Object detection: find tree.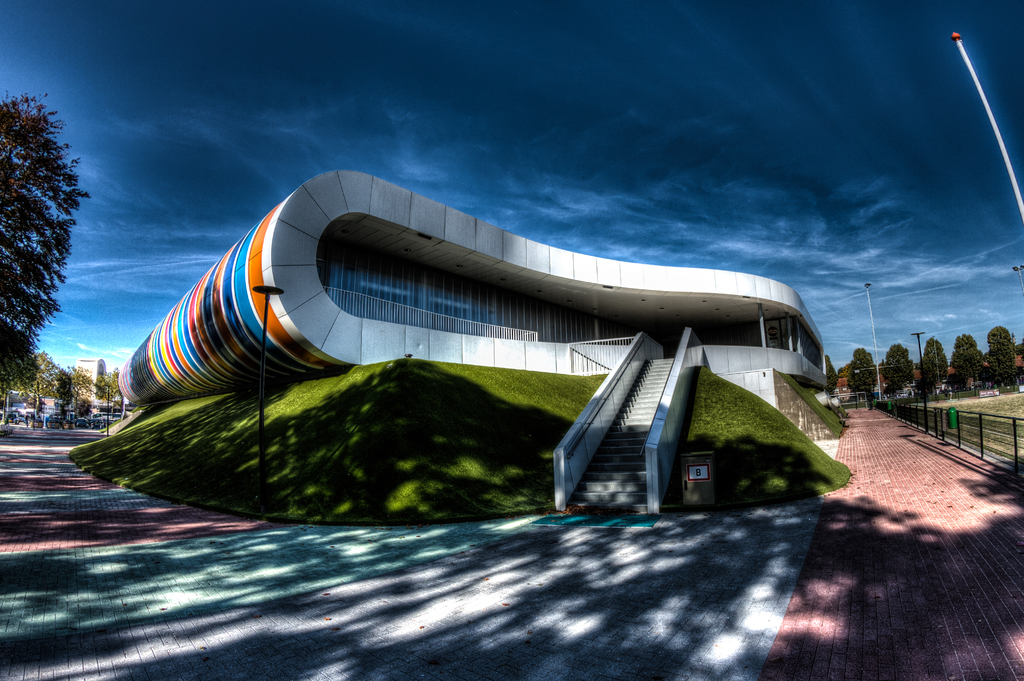
select_region(822, 351, 837, 398).
